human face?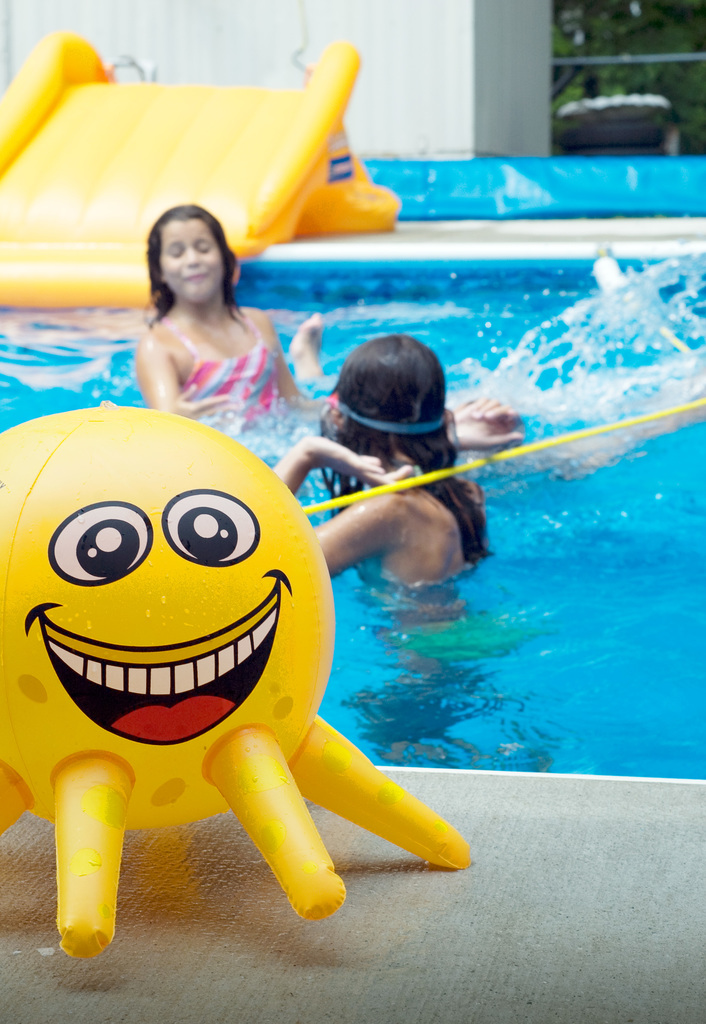
l=164, t=218, r=229, b=303
